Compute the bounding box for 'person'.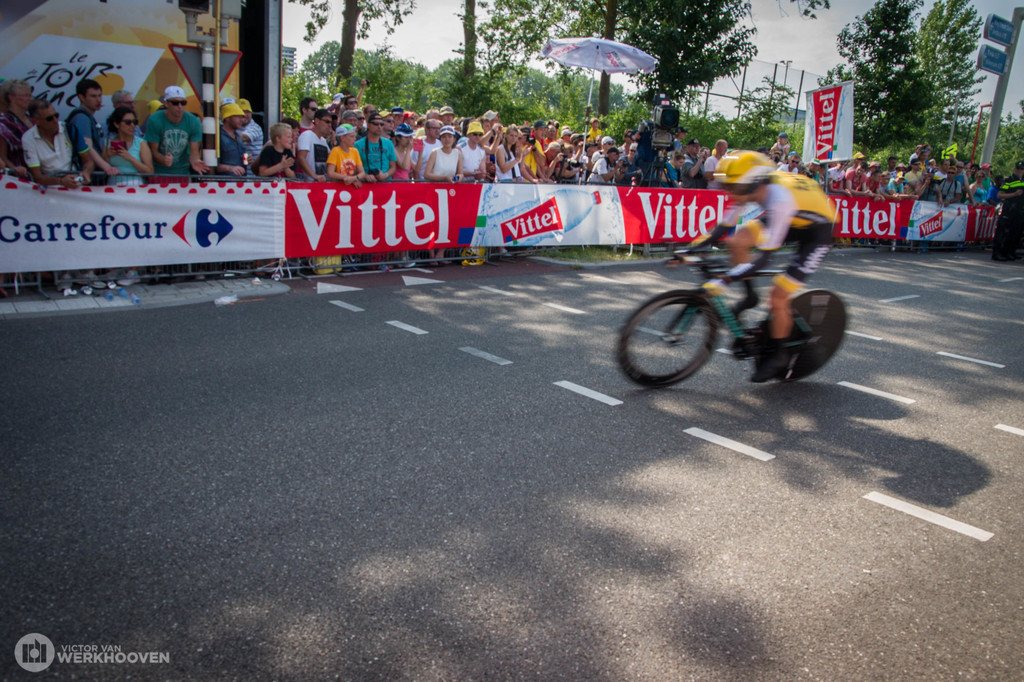
l=329, t=77, r=367, b=108.
